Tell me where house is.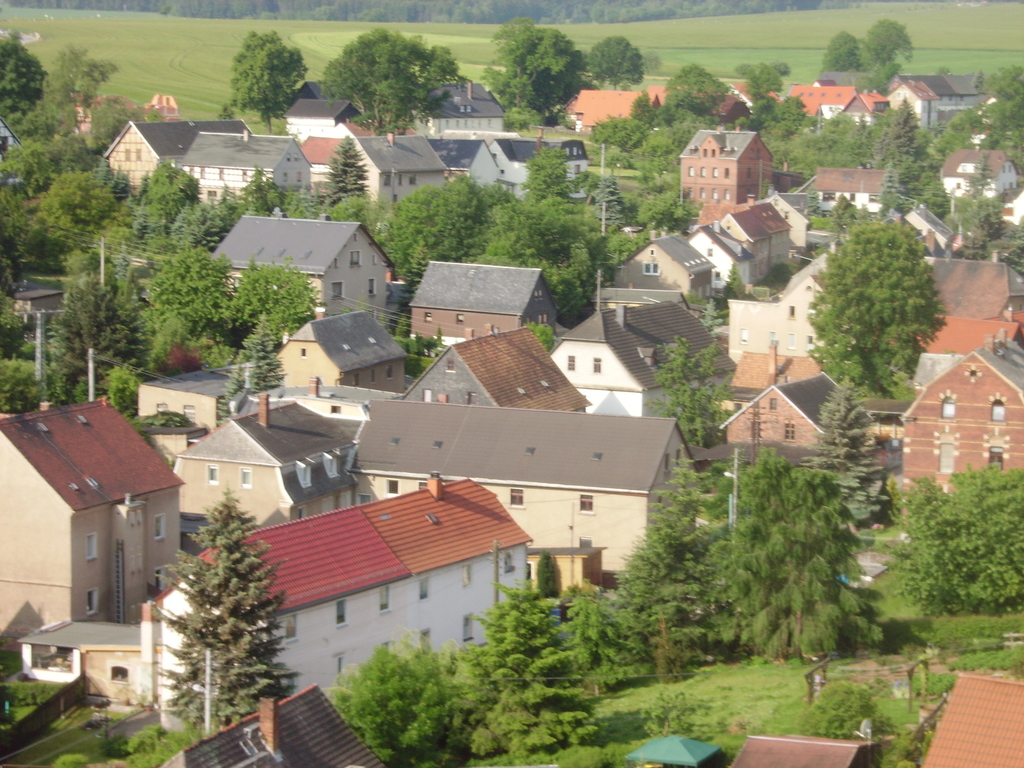
house is at box=[417, 81, 506, 124].
